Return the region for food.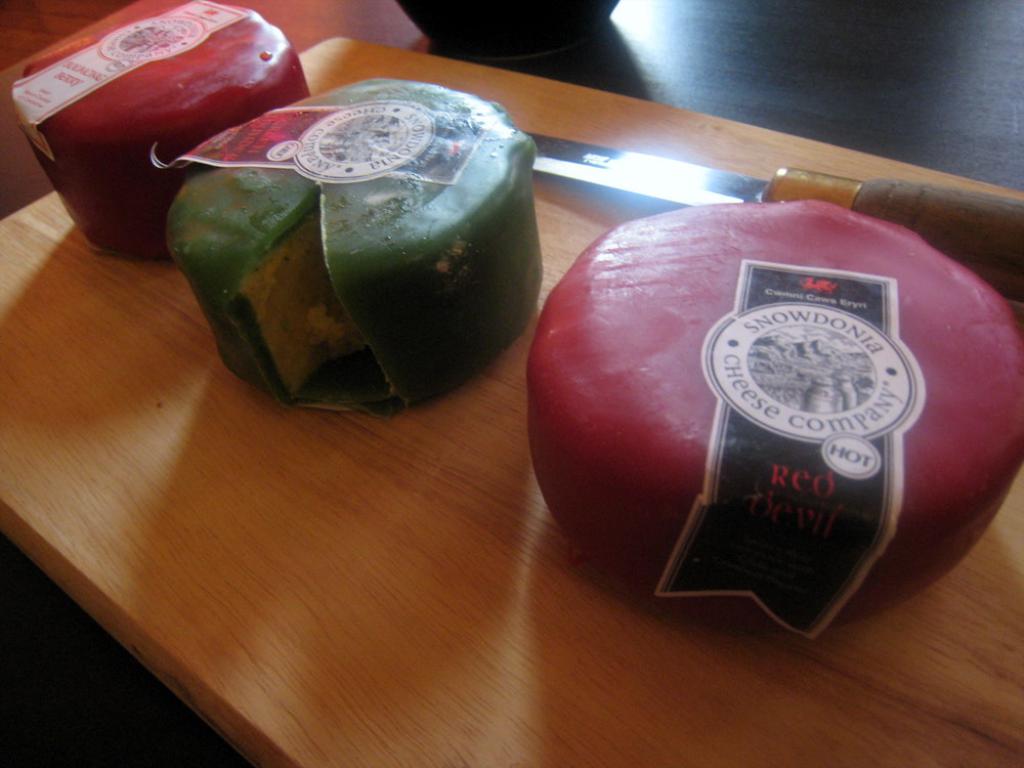
left=7, top=0, right=319, bottom=273.
